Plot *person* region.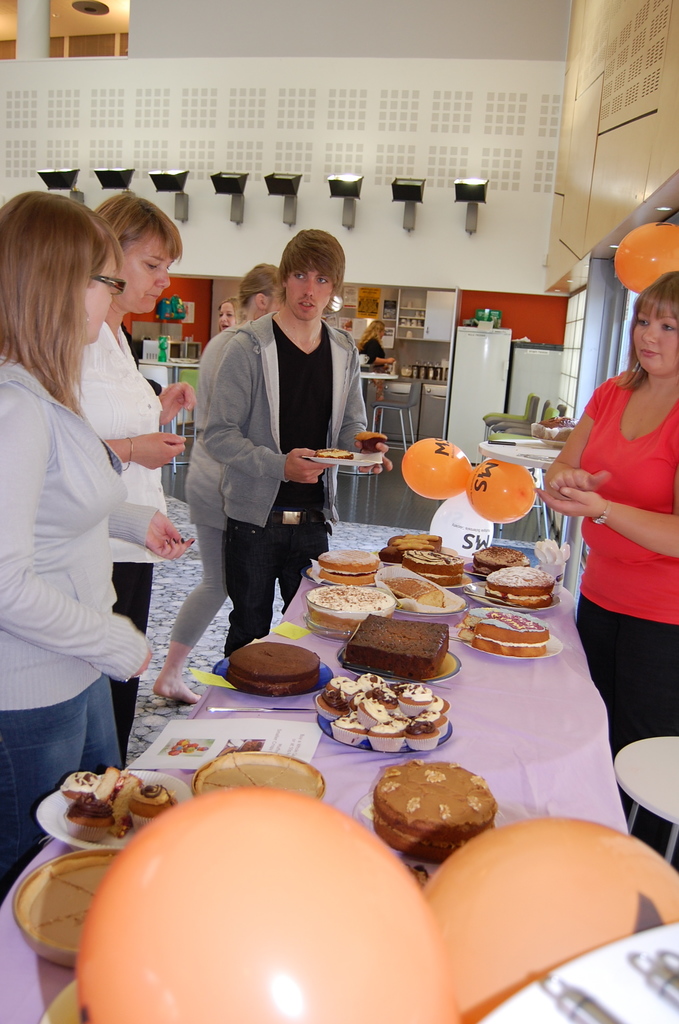
Plotted at {"left": 0, "top": 193, "right": 197, "bottom": 904}.
